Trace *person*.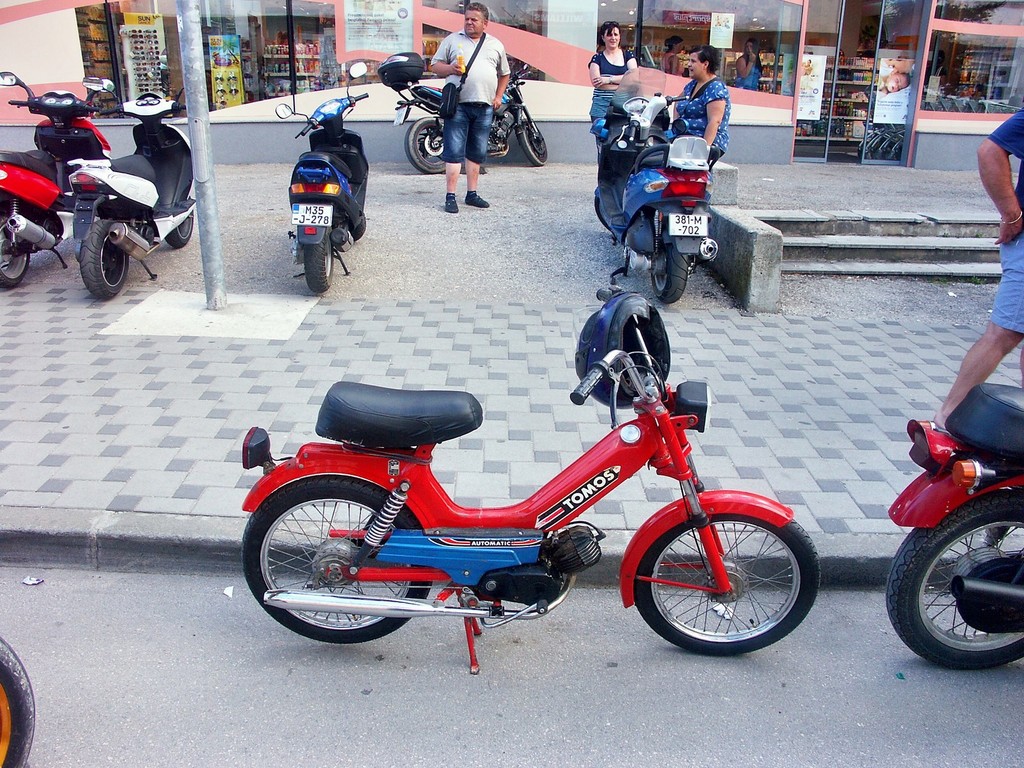
Traced to bbox=[586, 20, 634, 165].
